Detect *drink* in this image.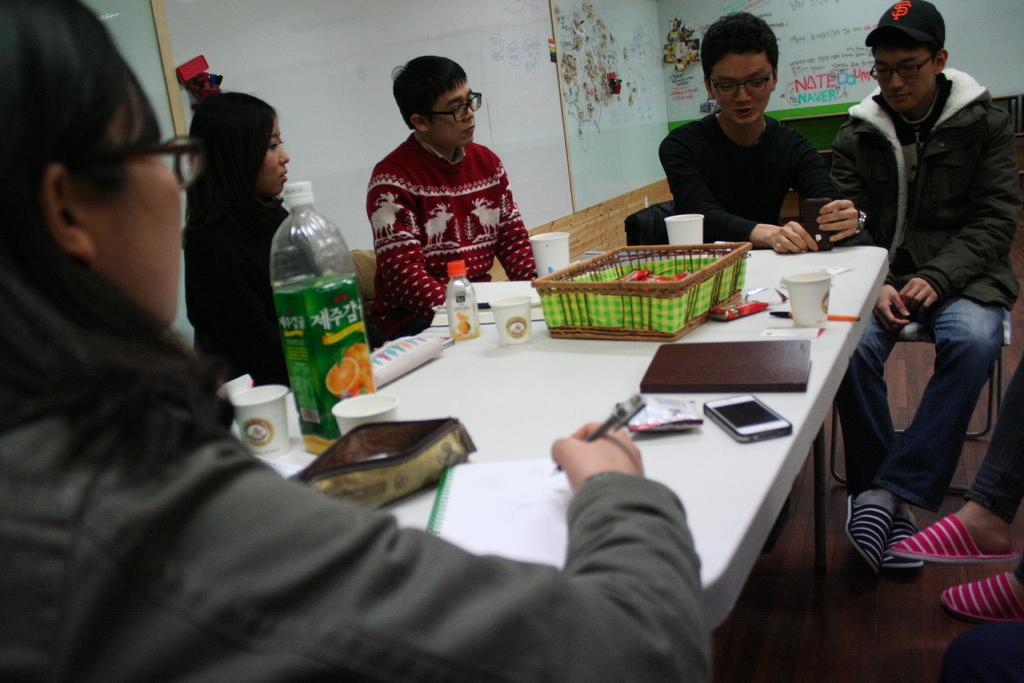
Detection: bbox(260, 169, 356, 437).
